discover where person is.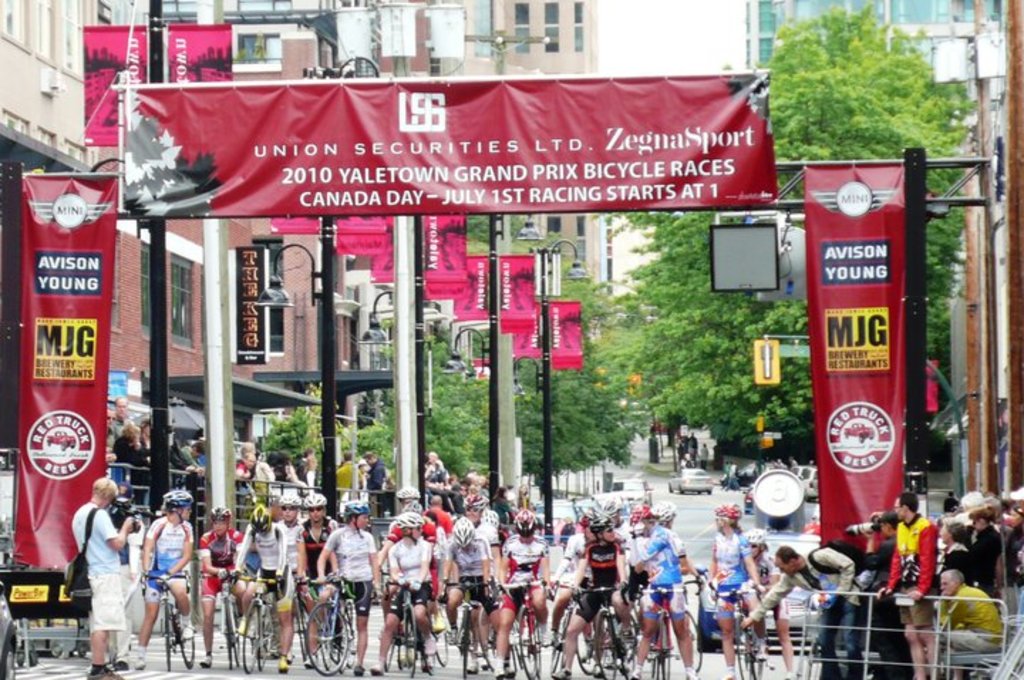
Discovered at [198, 504, 242, 669].
